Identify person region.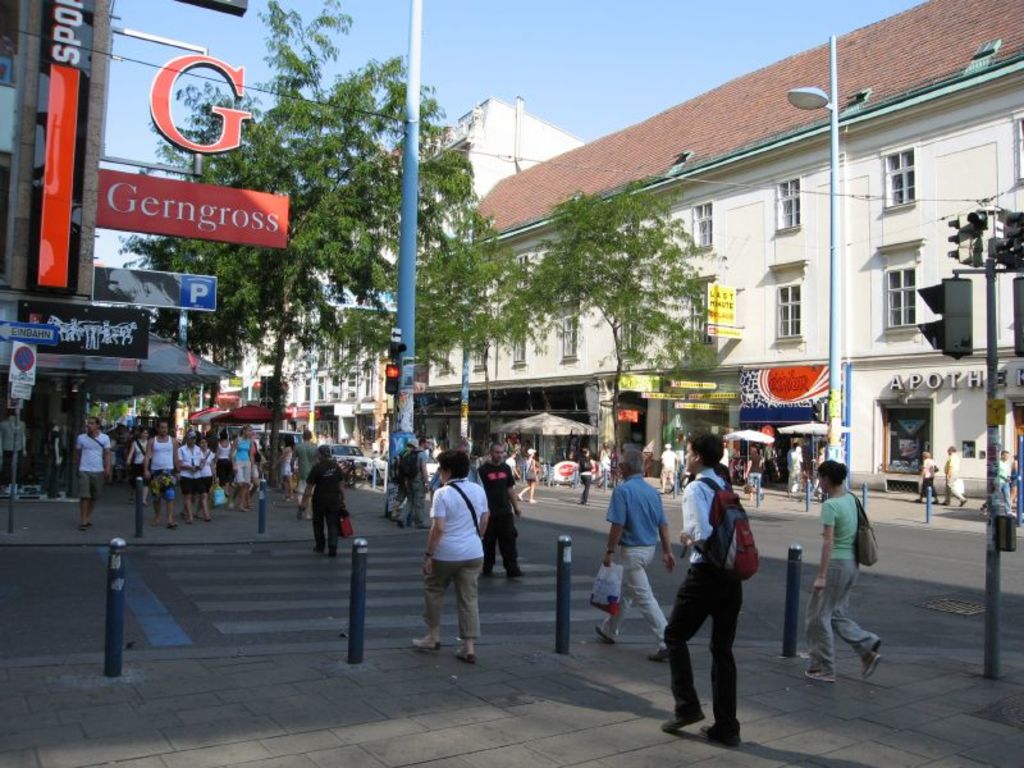
Region: (233,424,253,508).
